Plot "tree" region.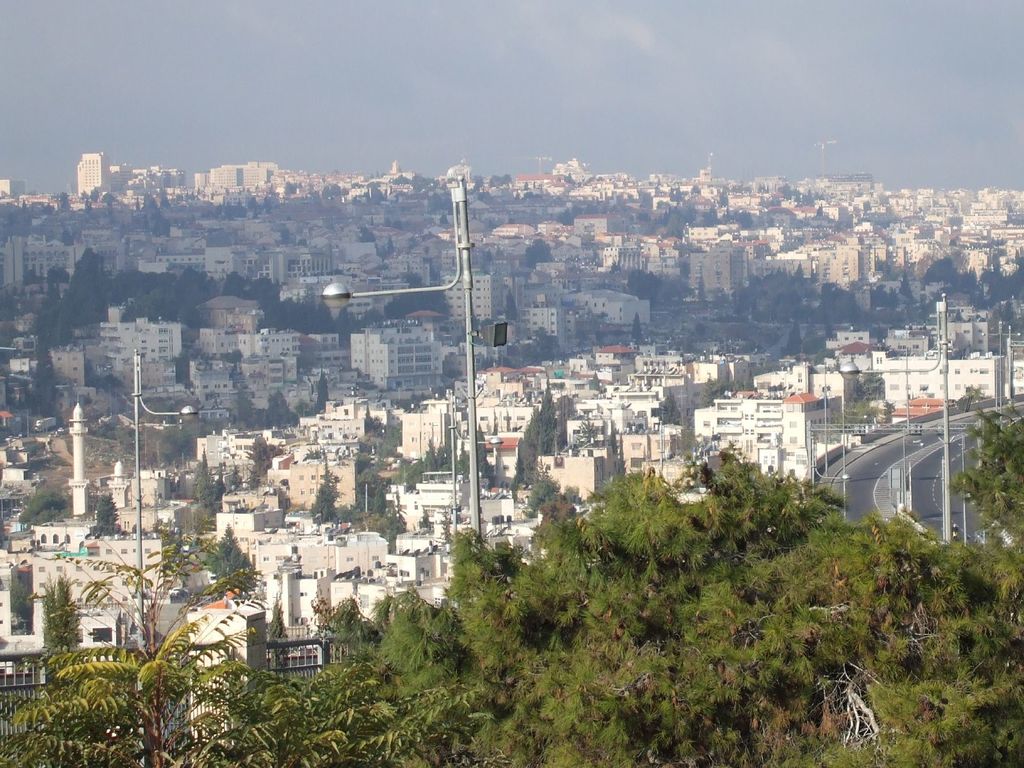
Plotted at 48/528/340/767.
